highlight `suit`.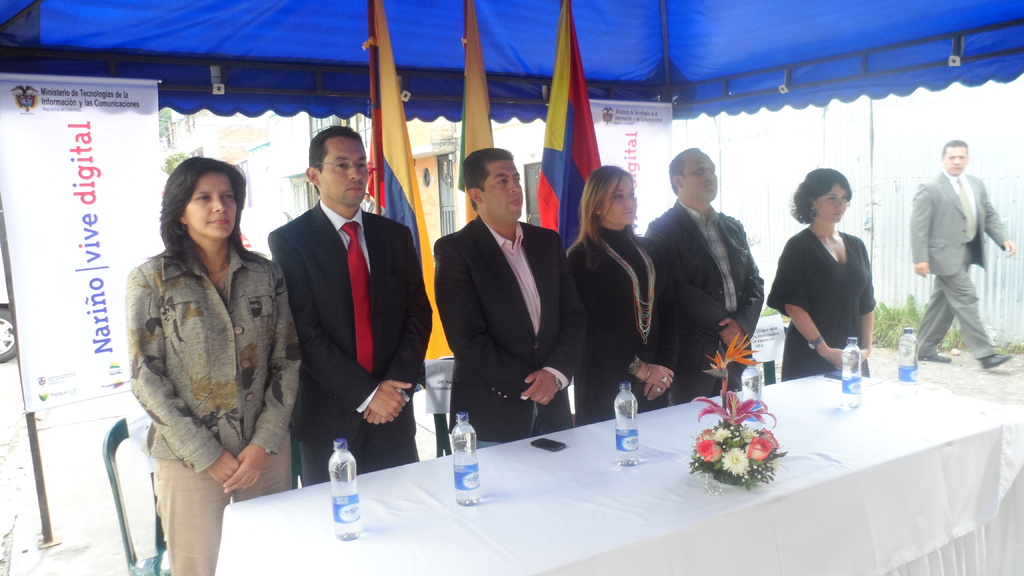
Highlighted region: bbox=[282, 161, 417, 480].
